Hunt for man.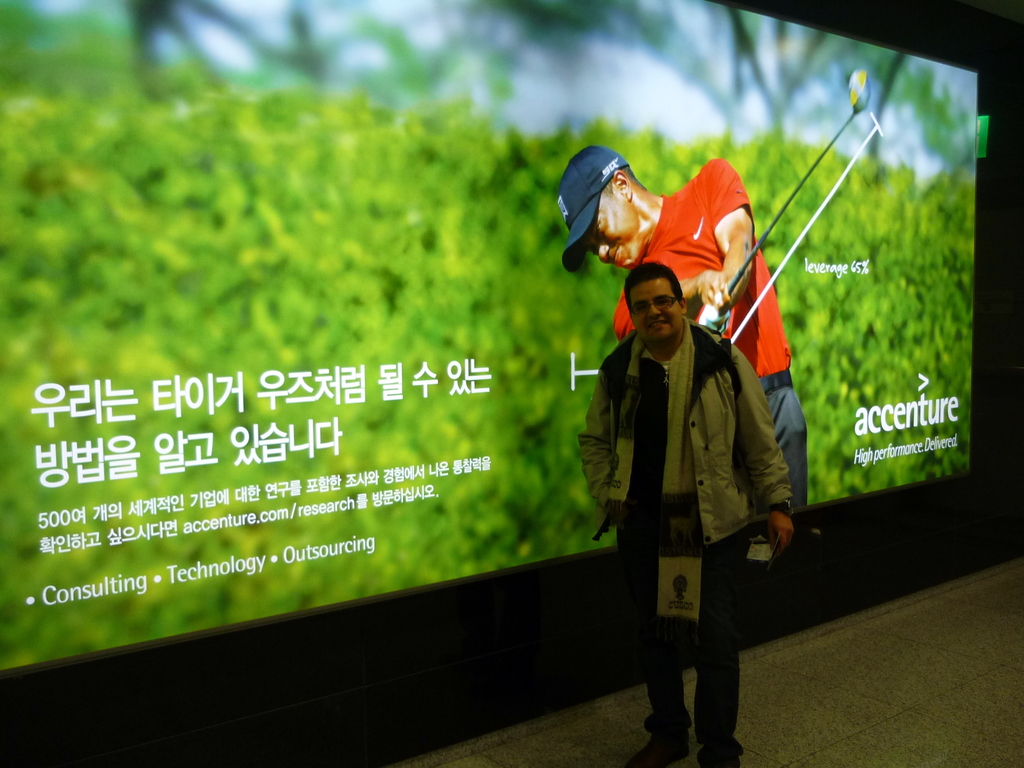
Hunted down at [x1=578, y1=262, x2=790, y2=767].
